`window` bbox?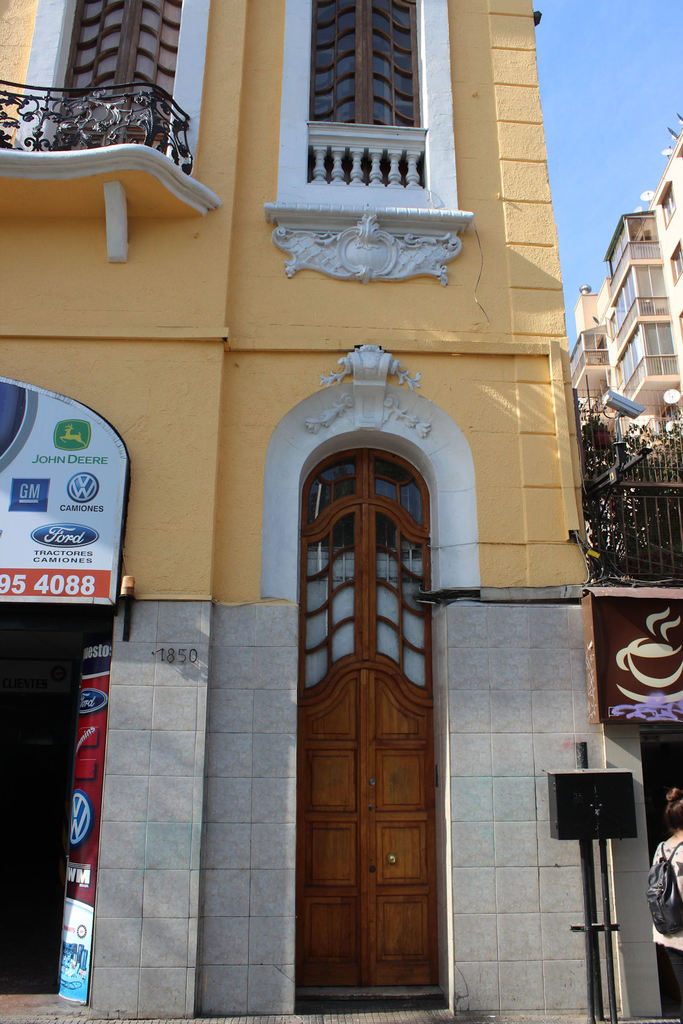
region(670, 243, 682, 284)
